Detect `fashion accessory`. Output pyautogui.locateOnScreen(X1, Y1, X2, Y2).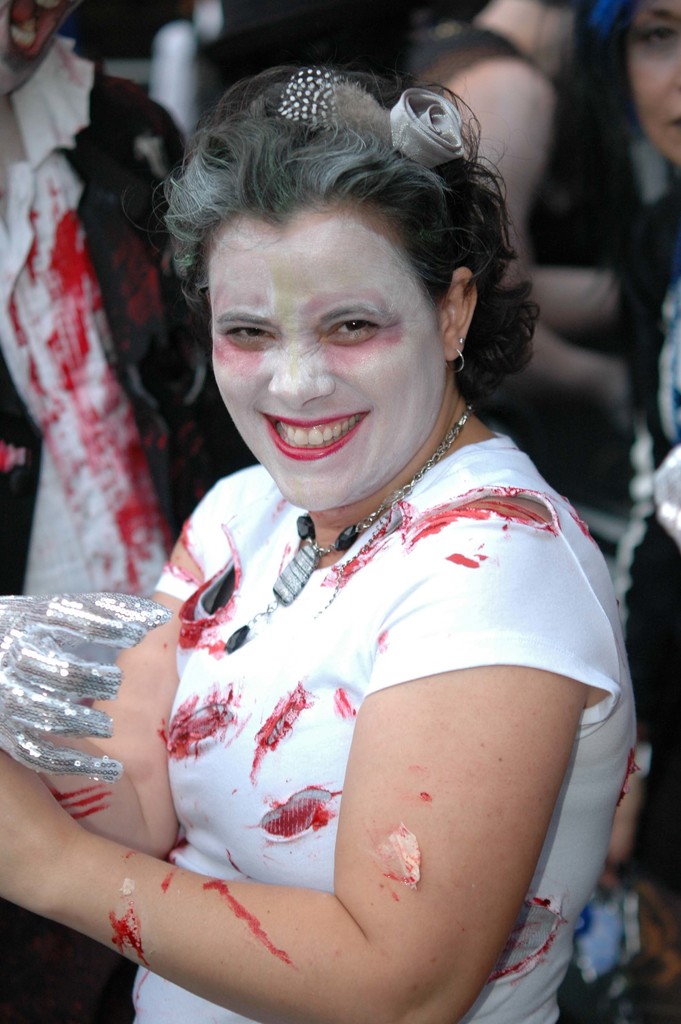
pyautogui.locateOnScreen(224, 403, 475, 652).
